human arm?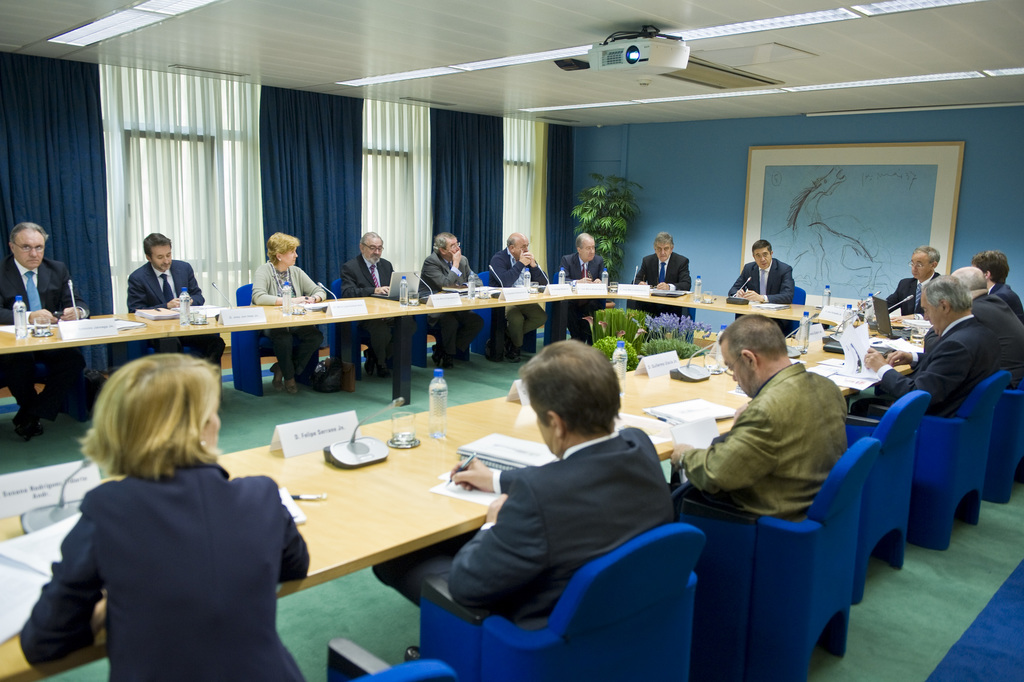
120, 267, 177, 312
